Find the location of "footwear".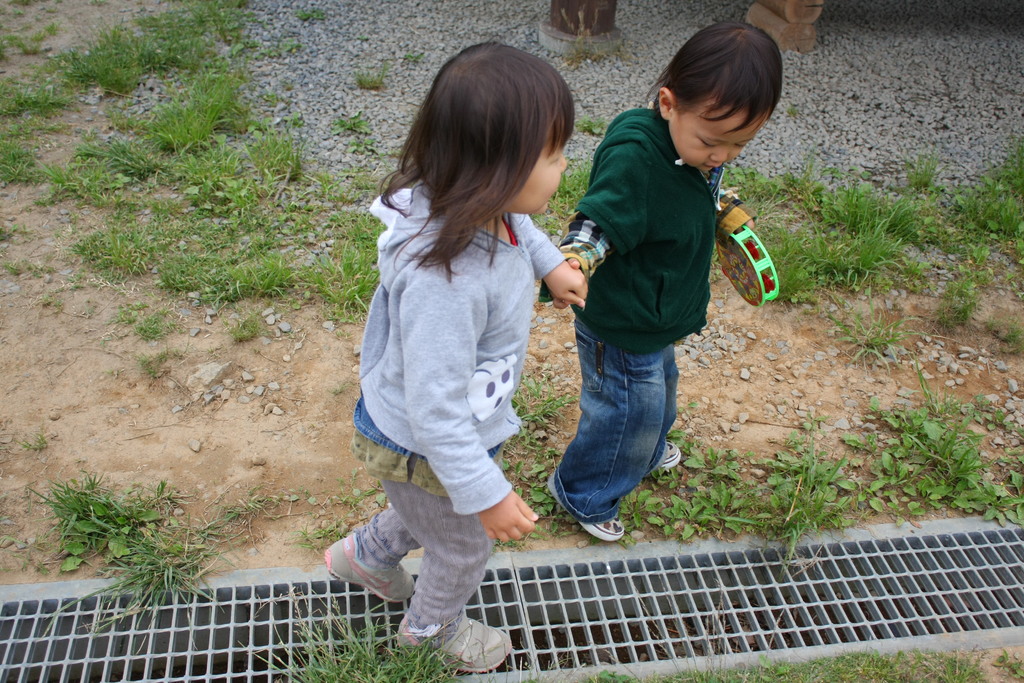
Location: 580:515:633:539.
